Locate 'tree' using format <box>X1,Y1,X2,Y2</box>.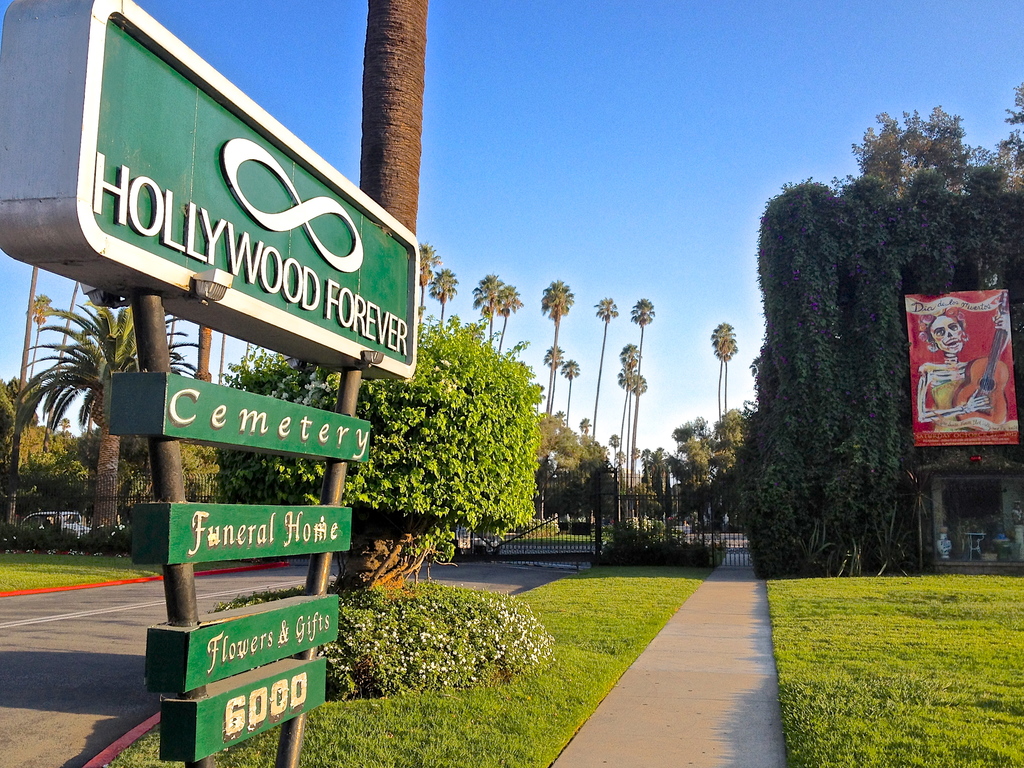
<box>61,419,70,437</box>.
